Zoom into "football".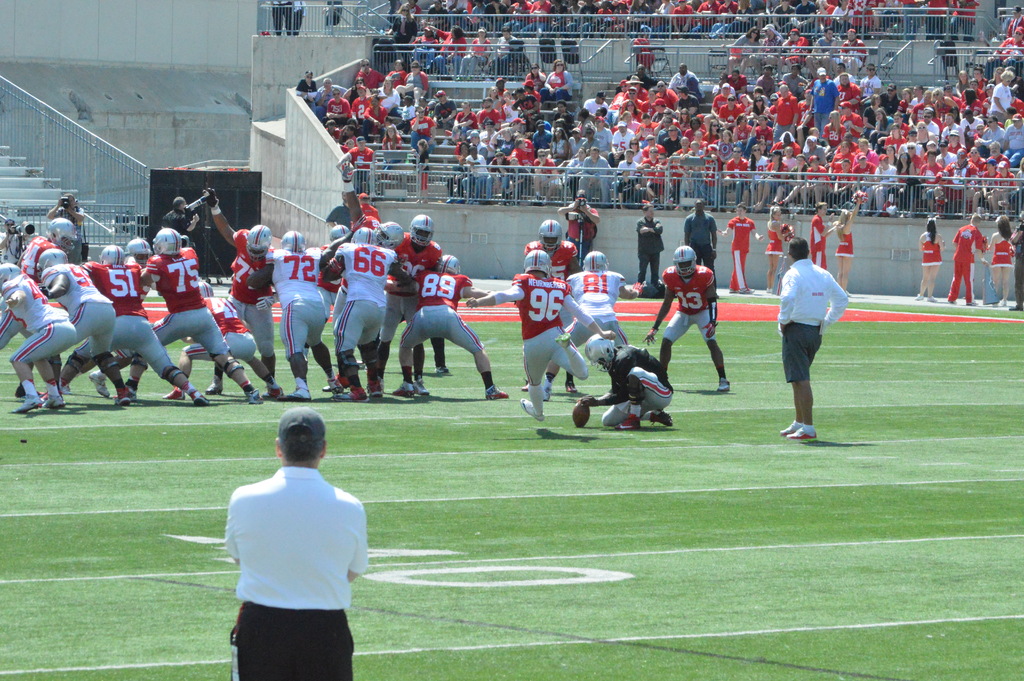
Zoom target: box=[571, 401, 592, 432].
